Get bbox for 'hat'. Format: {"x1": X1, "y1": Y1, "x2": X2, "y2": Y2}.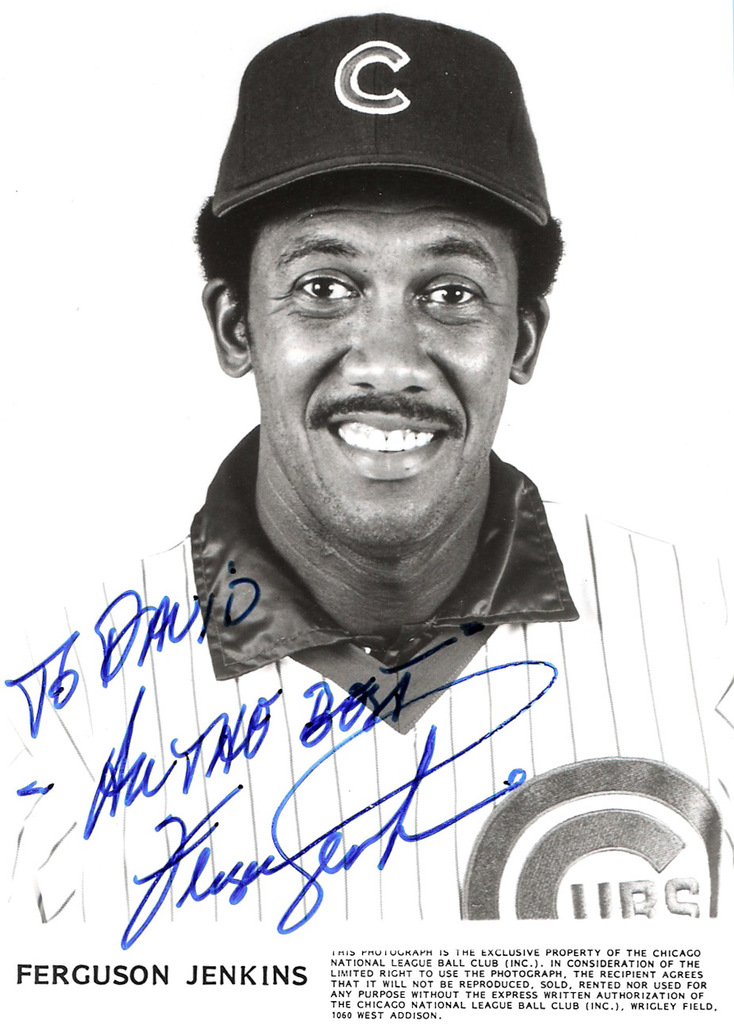
{"x1": 212, "y1": 14, "x2": 549, "y2": 231}.
